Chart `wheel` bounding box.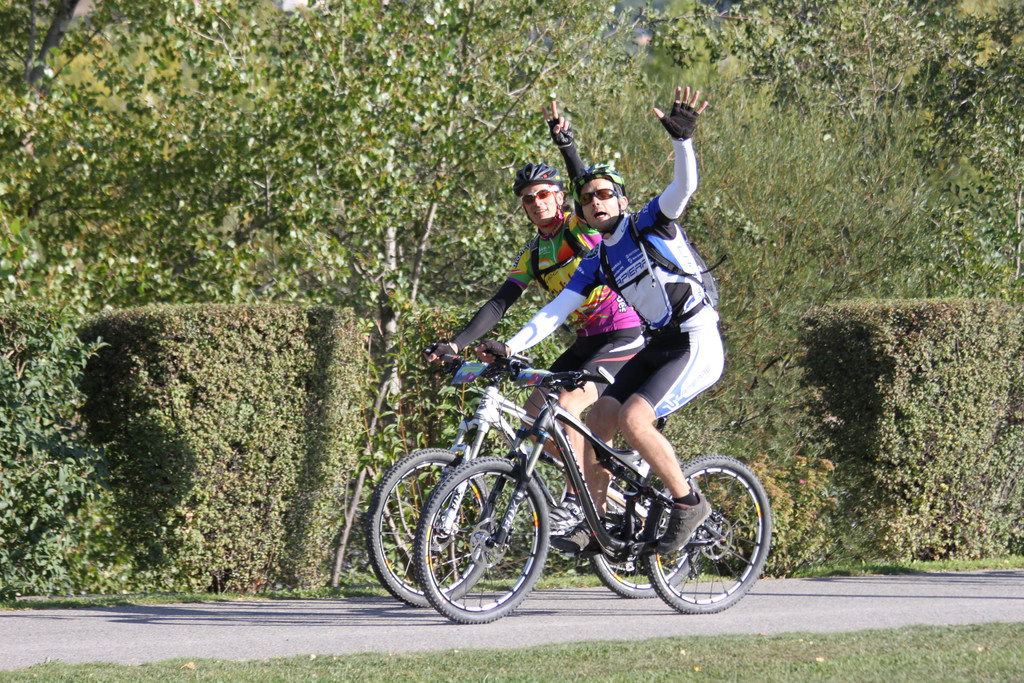
Charted: {"left": 635, "top": 457, "right": 771, "bottom": 610}.
